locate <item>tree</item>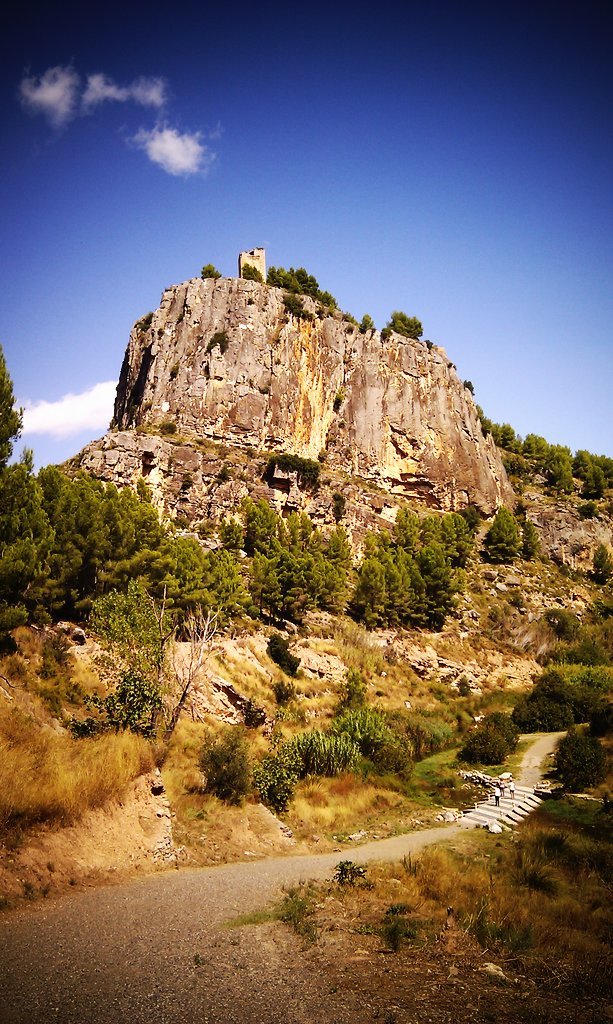
(x1=509, y1=670, x2=573, y2=720)
